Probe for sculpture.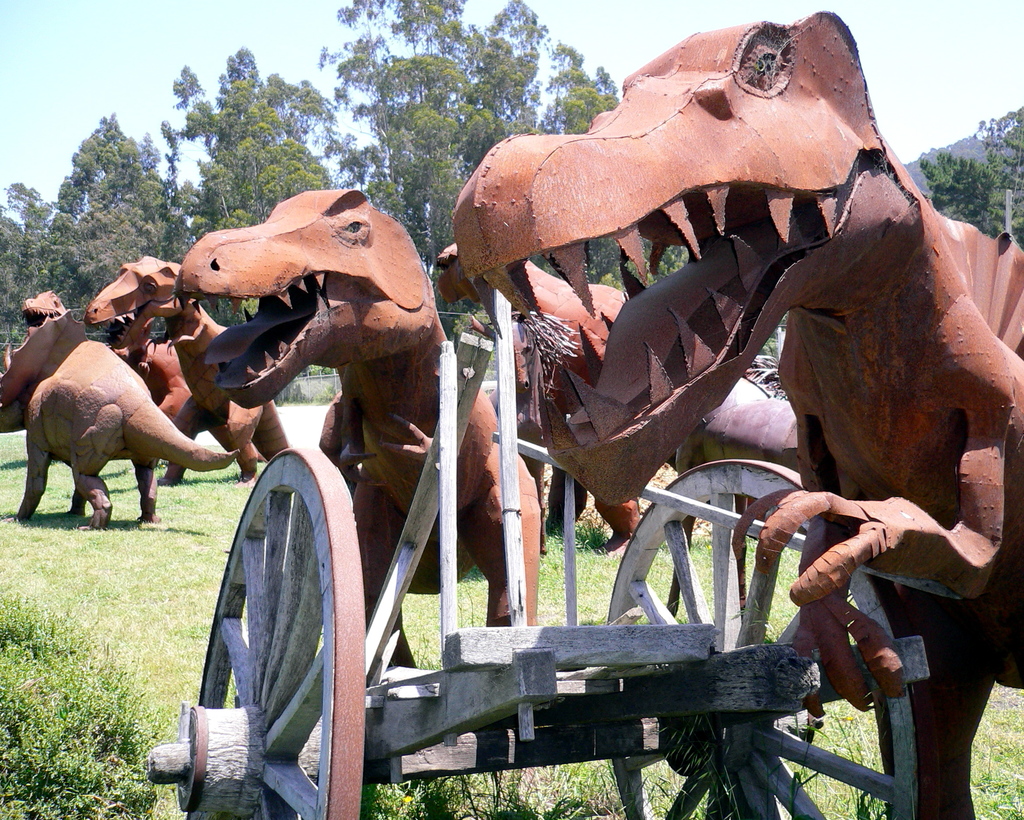
Probe result: [420, 227, 742, 551].
